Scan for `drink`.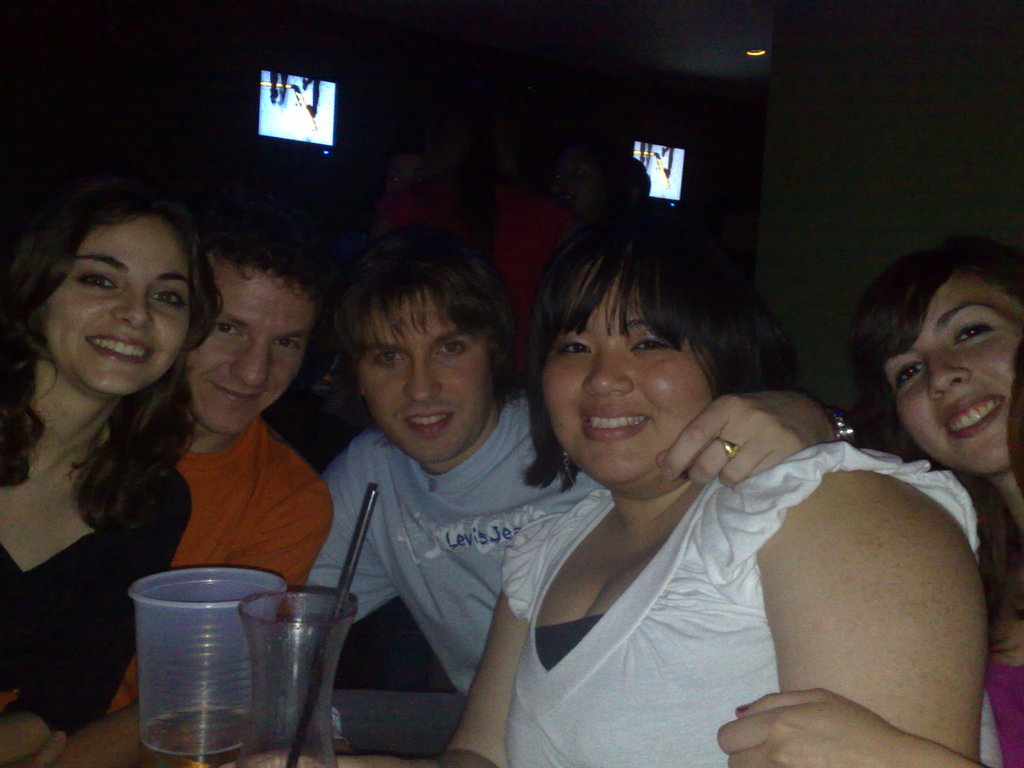
Scan result: {"x1": 135, "y1": 707, "x2": 247, "y2": 767}.
